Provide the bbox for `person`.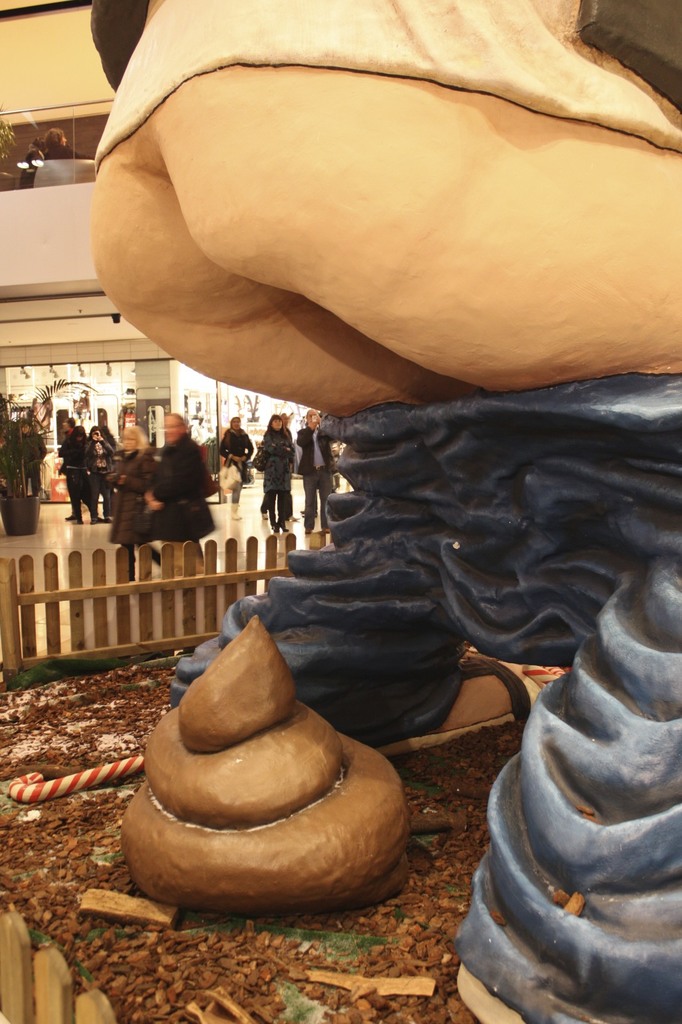
64 427 88 518.
